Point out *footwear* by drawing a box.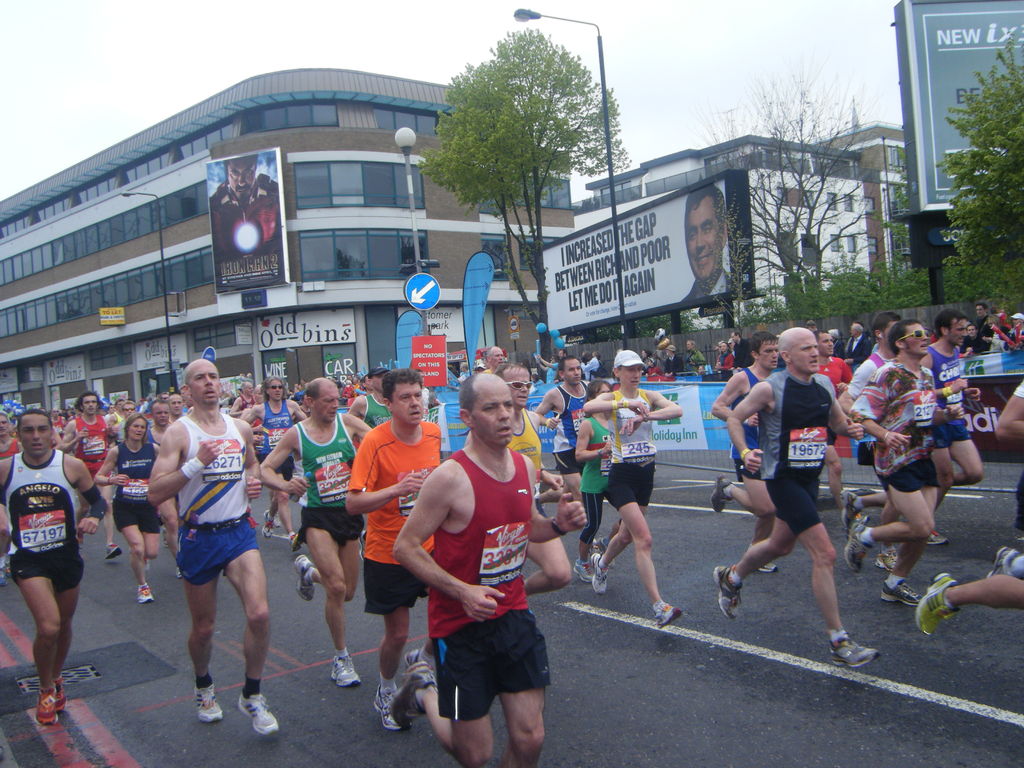
crop(591, 554, 611, 595).
